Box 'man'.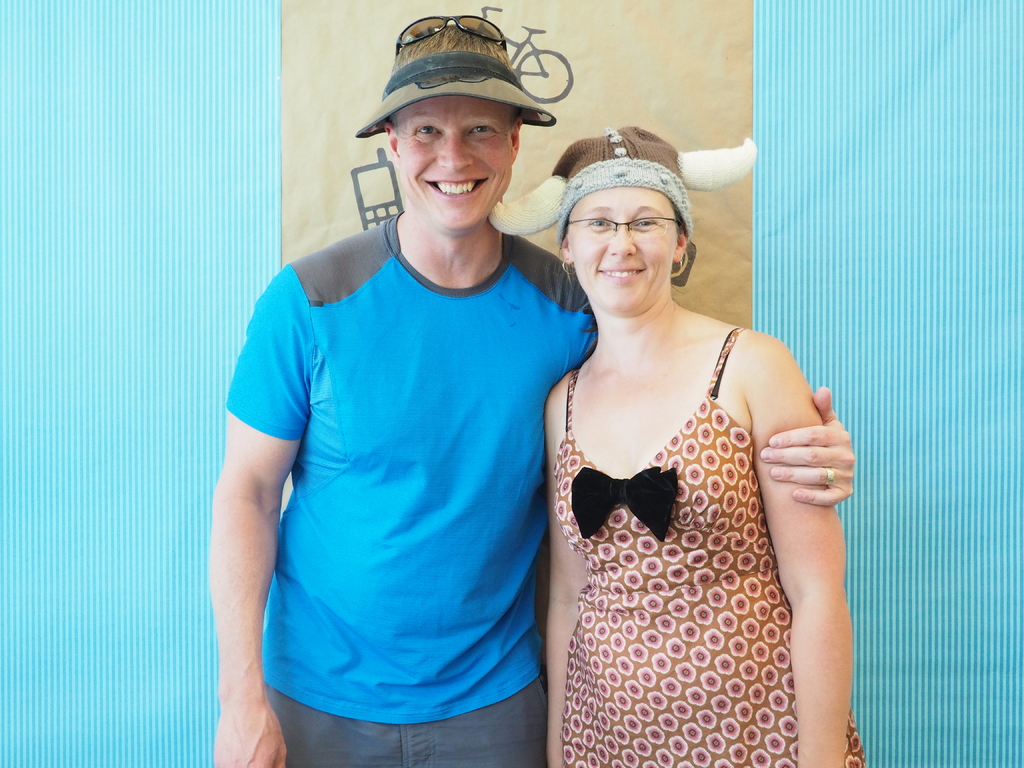
pyautogui.locateOnScreen(207, 15, 854, 767).
